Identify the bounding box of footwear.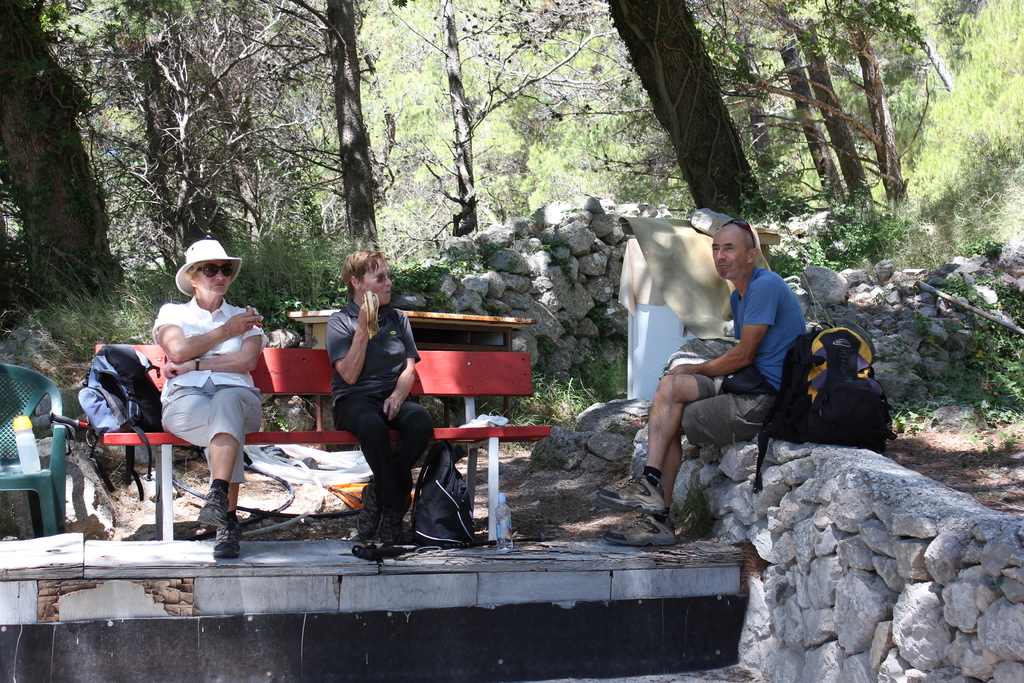
[left=357, top=482, right=387, bottom=540].
